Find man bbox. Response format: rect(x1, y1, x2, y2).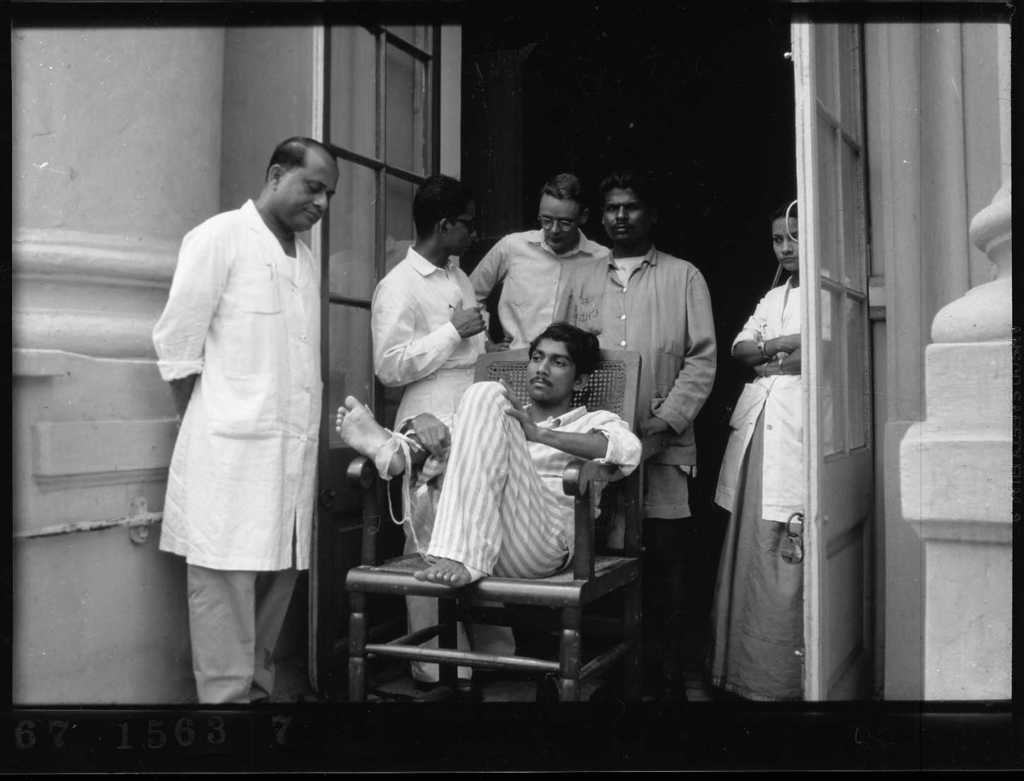
rect(338, 319, 640, 581).
